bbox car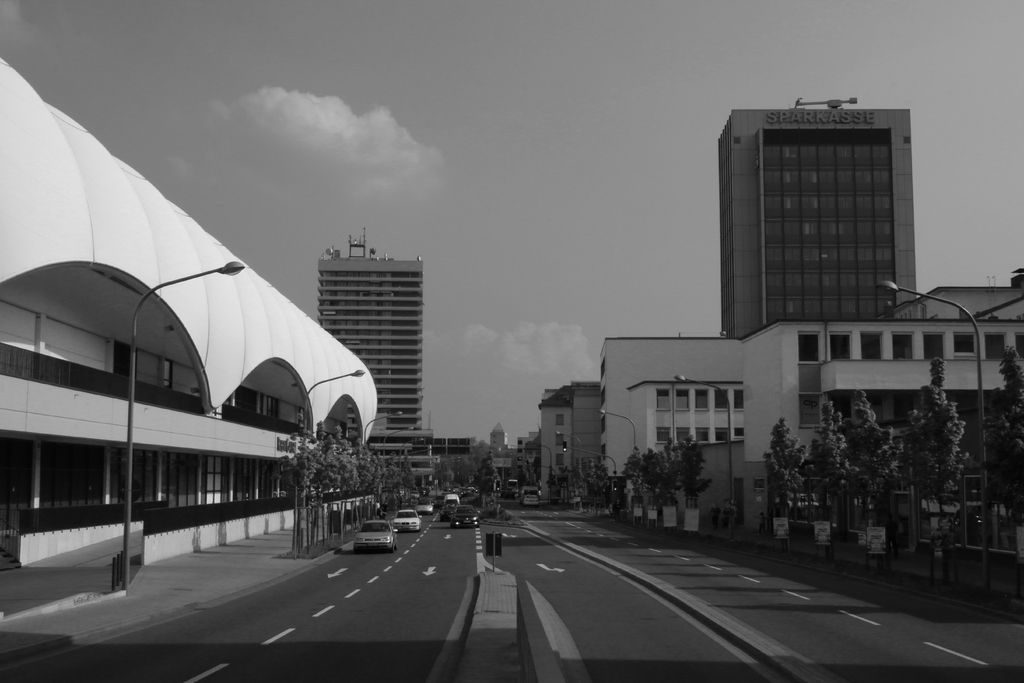
bbox=[520, 485, 541, 504]
